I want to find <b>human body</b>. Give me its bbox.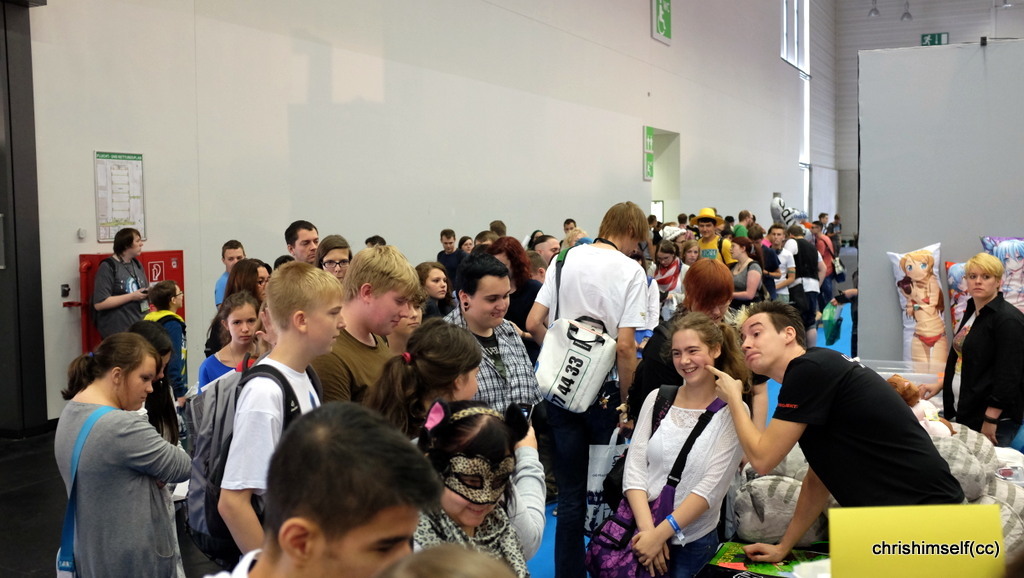
region(141, 280, 188, 398).
